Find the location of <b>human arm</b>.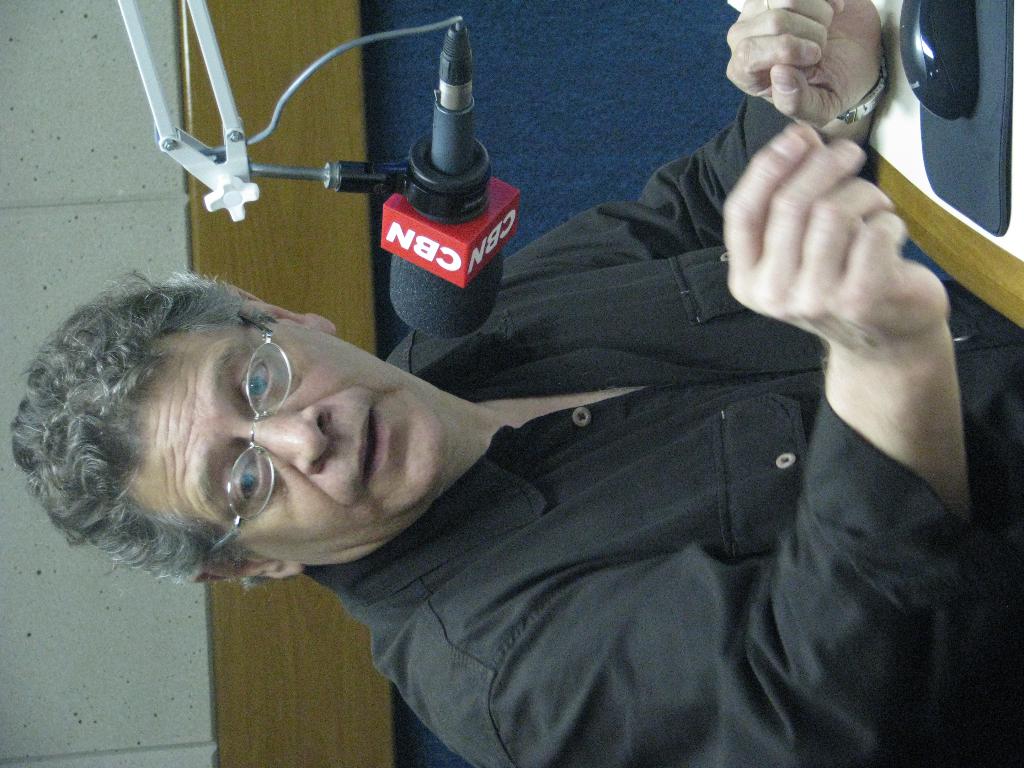
Location: region(711, 86, 974, 536).
